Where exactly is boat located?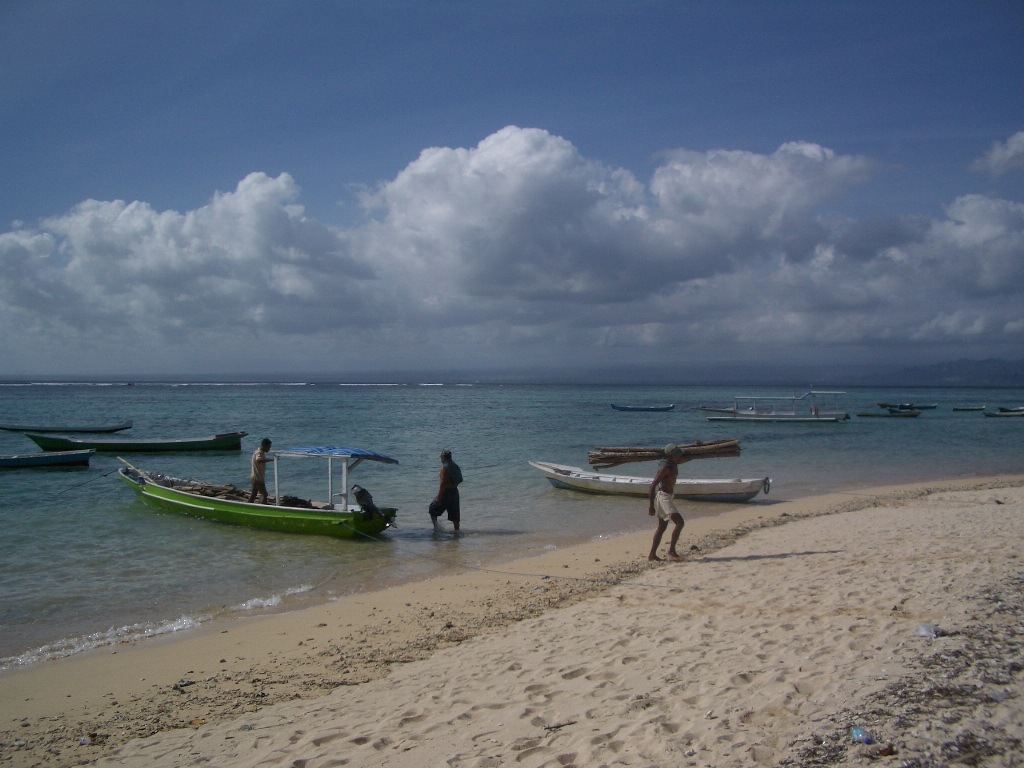
Its bounding box is [888, 406, 924, 418].
